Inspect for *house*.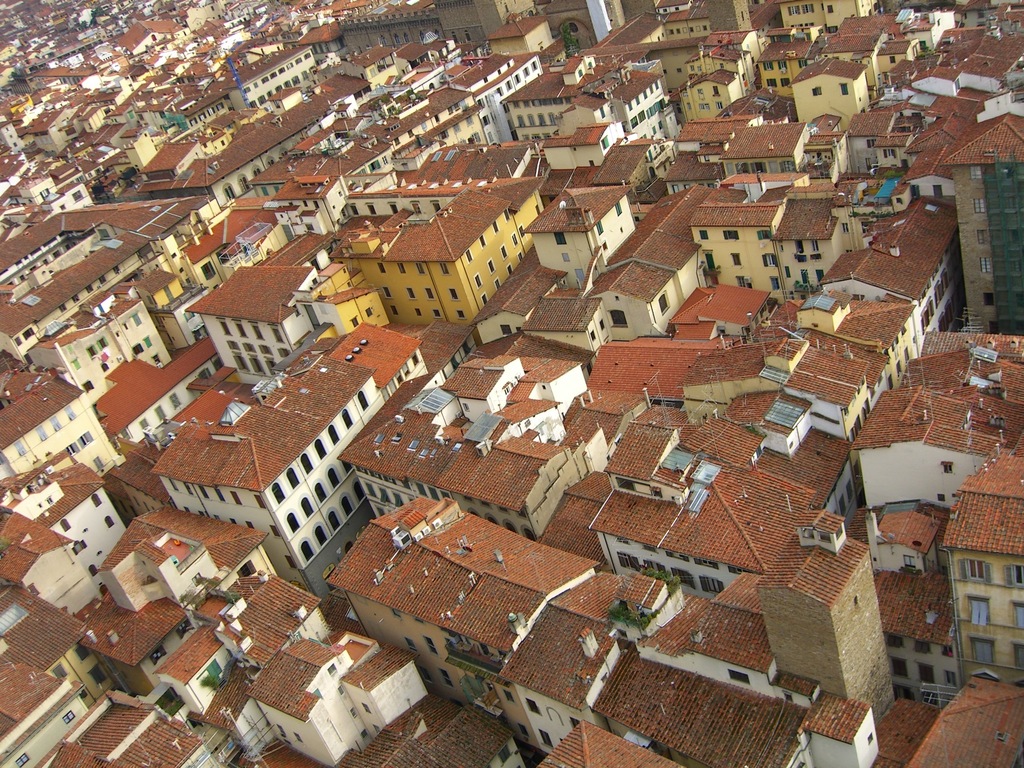
Inspection: [left=909, top=108, right=958, bottom=172].
